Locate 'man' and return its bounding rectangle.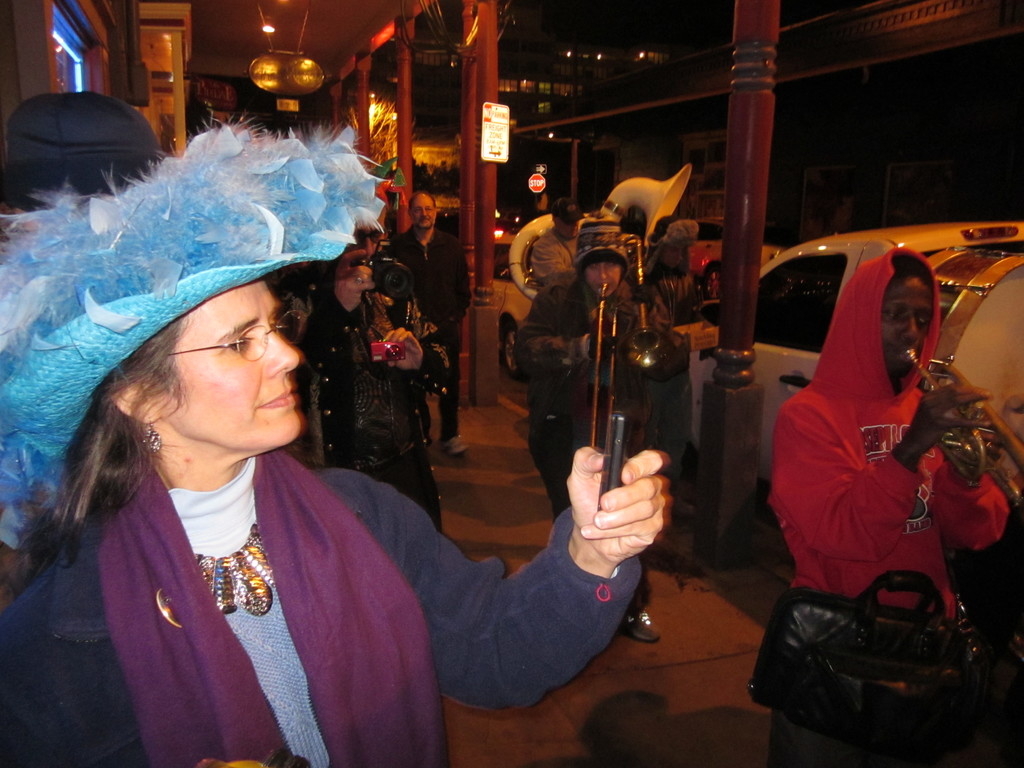
x1=527, y1=190, x2=588, y2=284.
